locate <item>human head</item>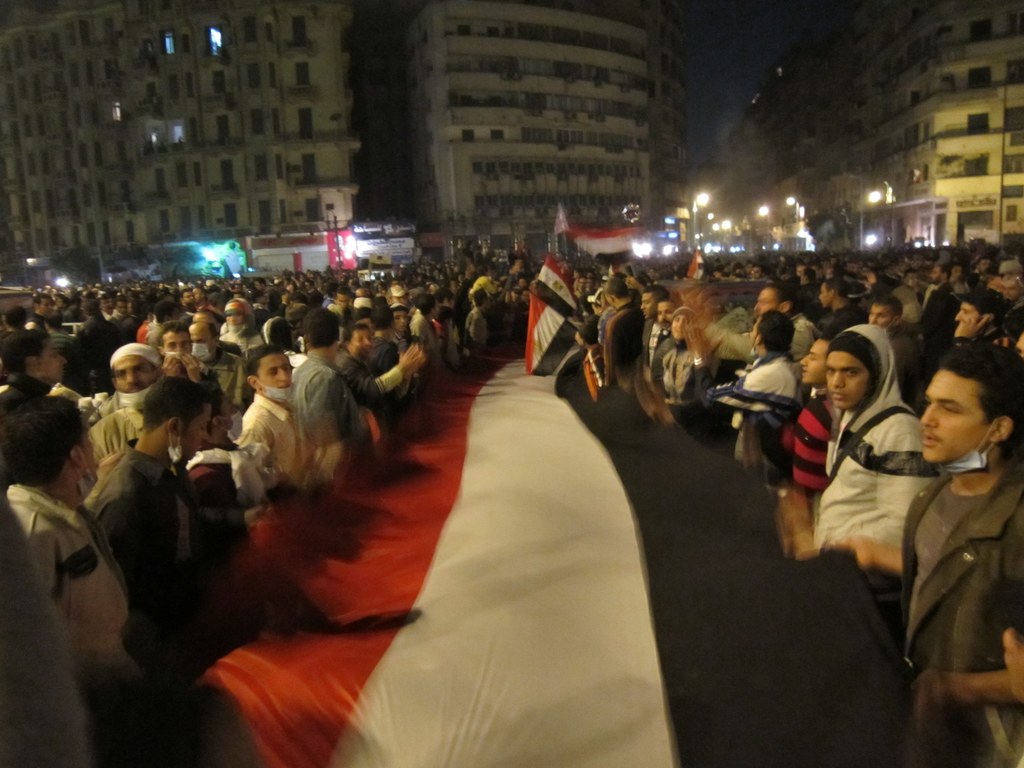
(355,287,370,300)
